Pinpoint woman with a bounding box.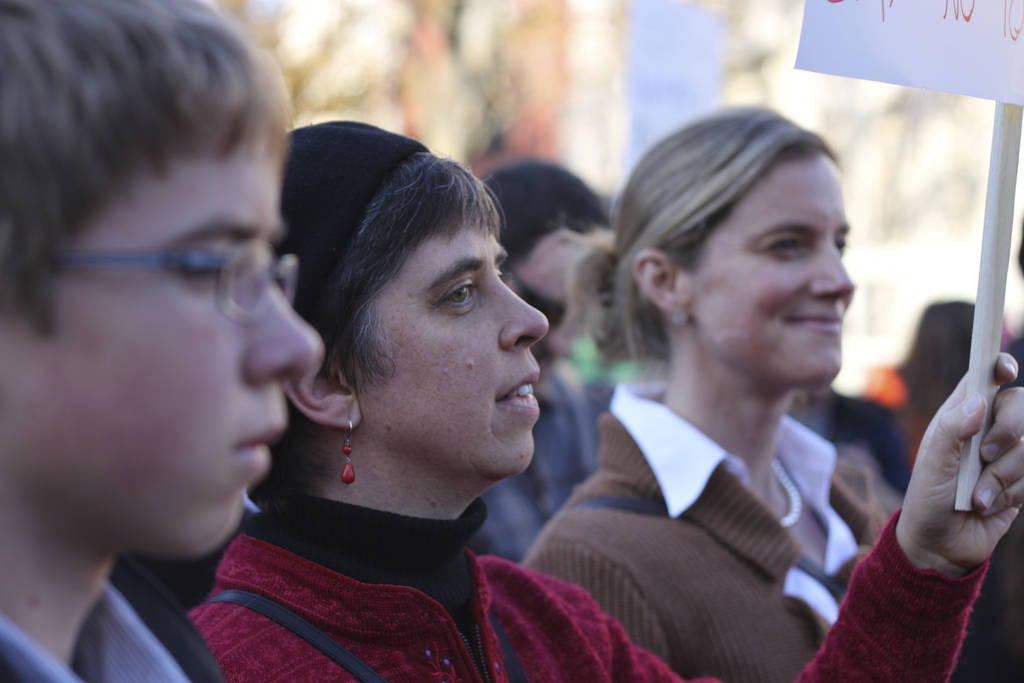
(left=514, top=104, right=890, bottom=682).
